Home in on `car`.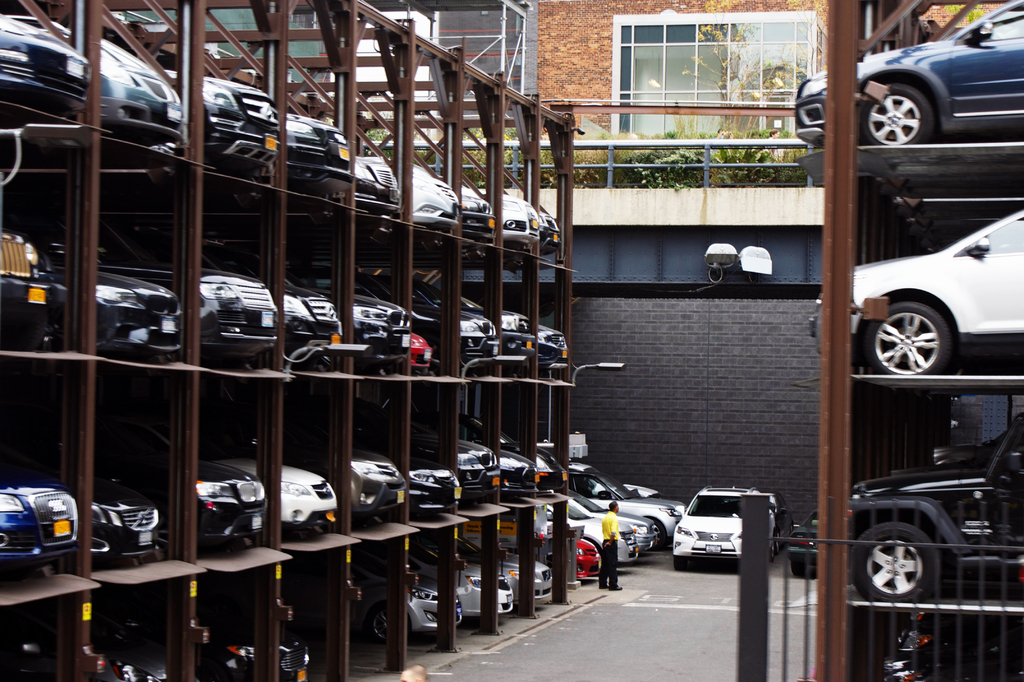
Homed in at [x1=93, y1=454, x2=158, y2=563].
